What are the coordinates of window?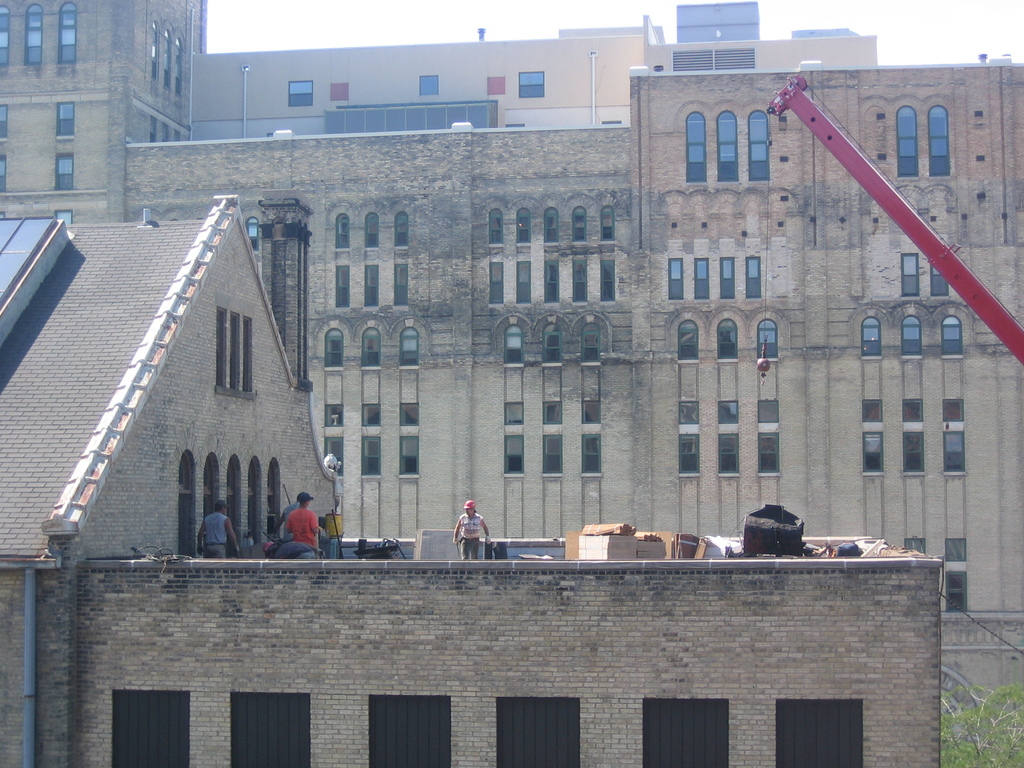
bbox(493, 262, 506, 301).
